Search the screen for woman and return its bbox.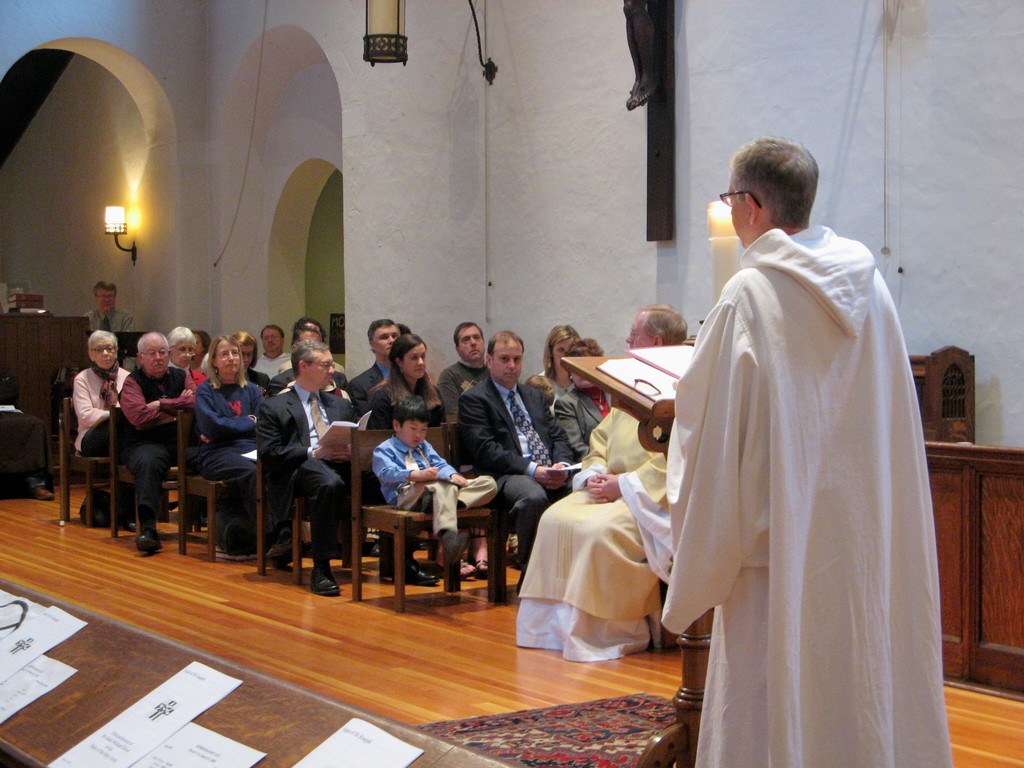
Found: x1=236, y1=332, x2=271, y2=399.
